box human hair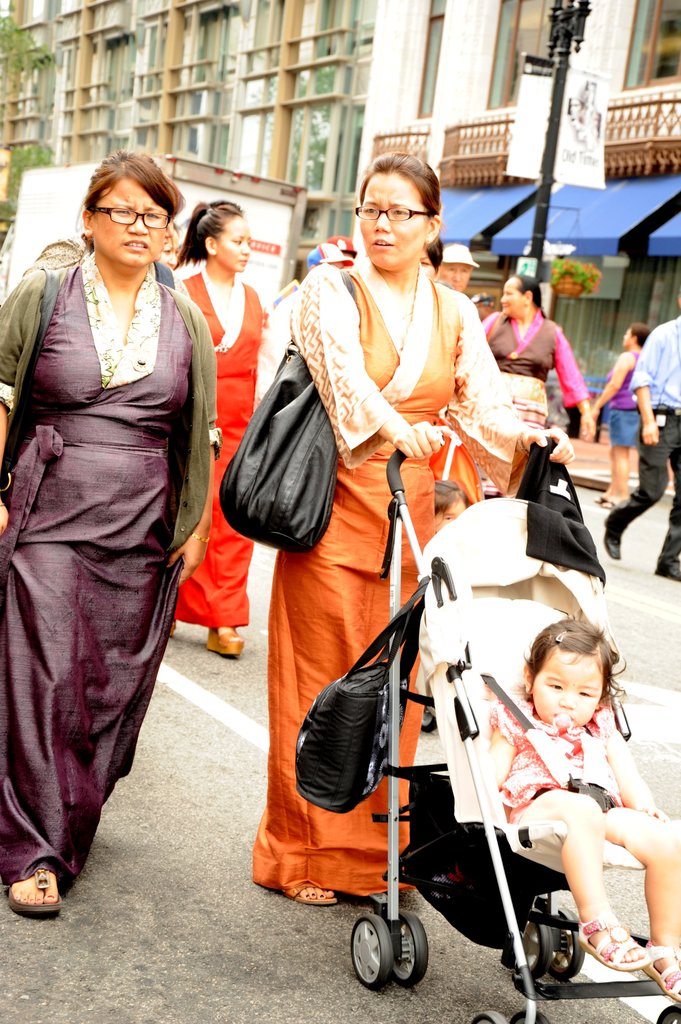
(352,147,438,266)
